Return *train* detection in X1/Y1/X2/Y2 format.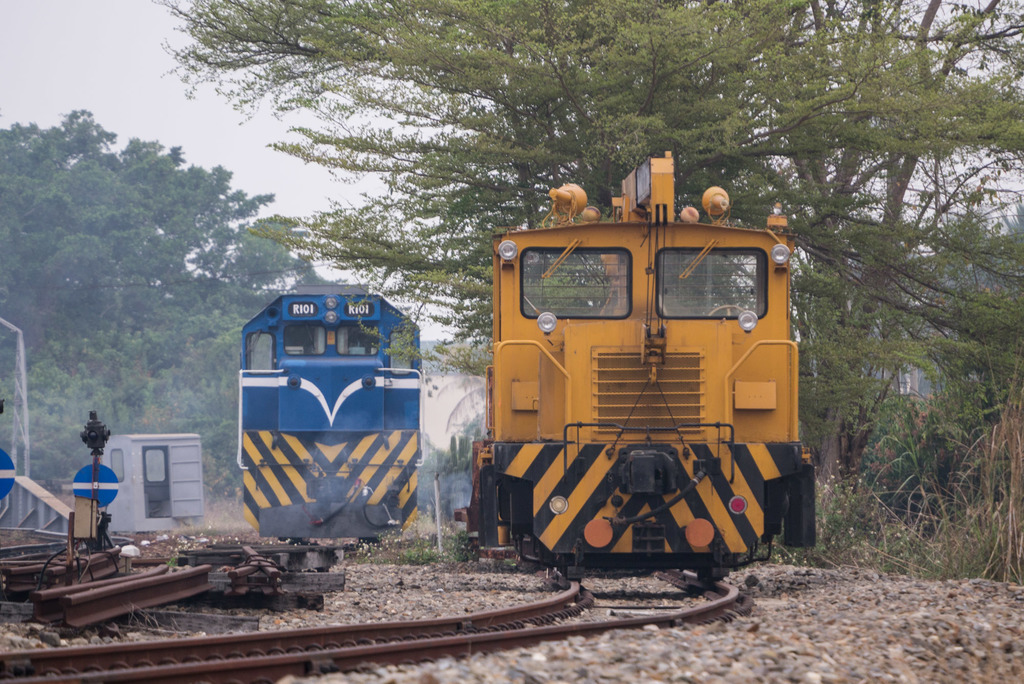
237/288/426/536.
